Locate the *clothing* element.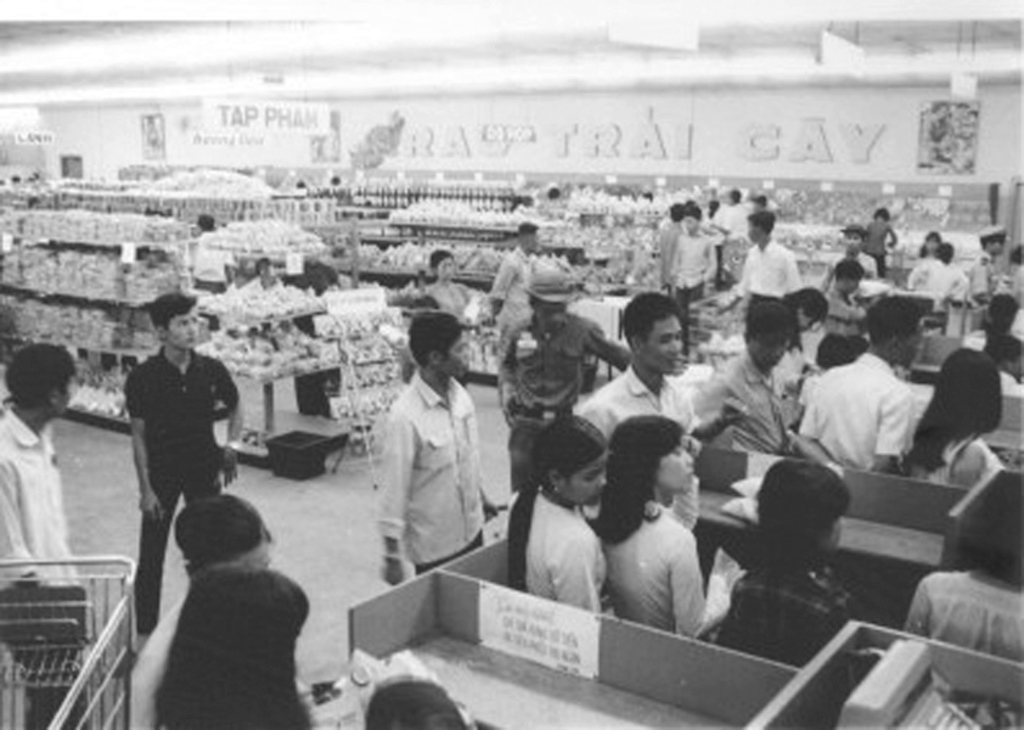
Element bbox: region(816, 248, 880, 294).
